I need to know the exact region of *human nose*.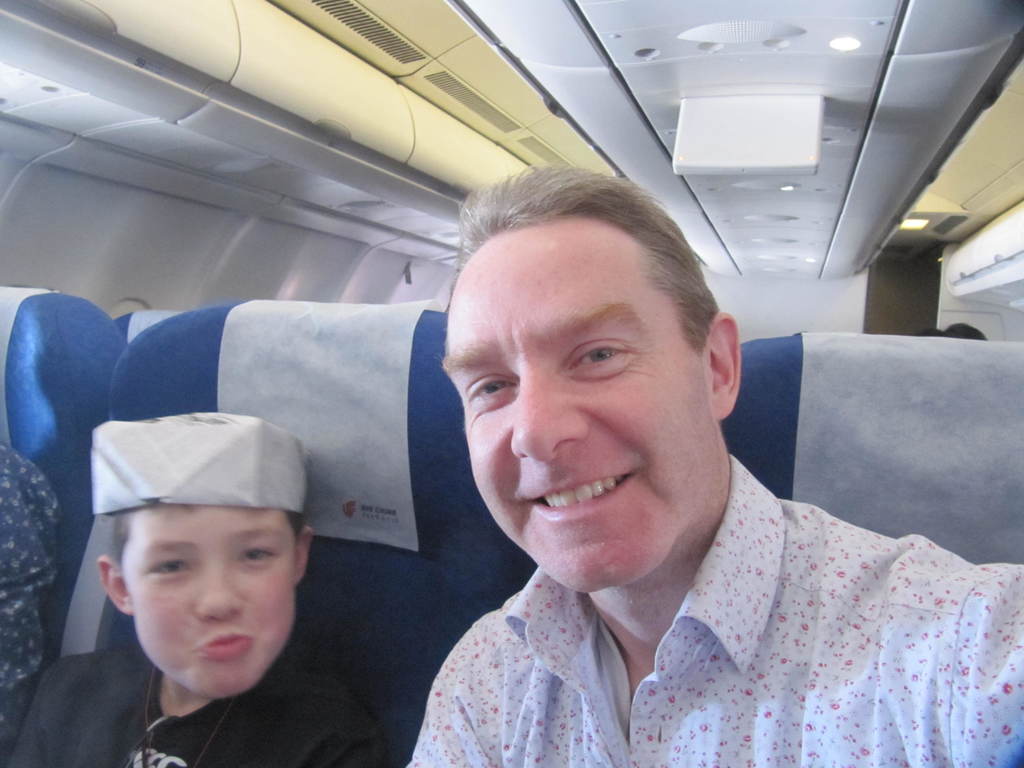
Region: bbox=[196, 576, 240, 623].
